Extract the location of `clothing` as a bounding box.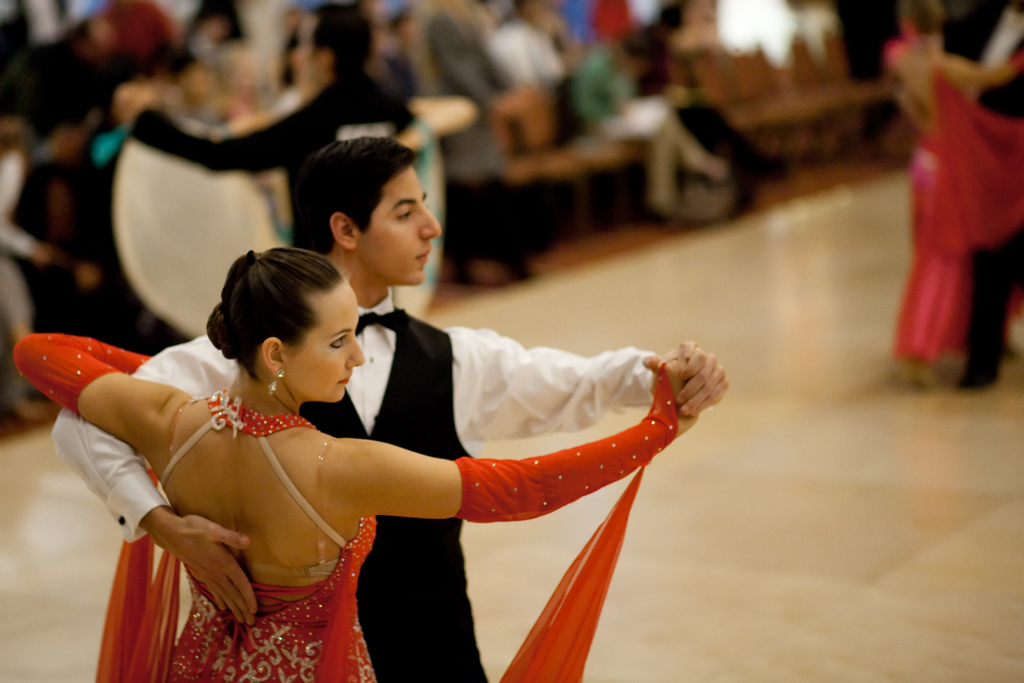
BBox(894, 19, 1013, 374).
